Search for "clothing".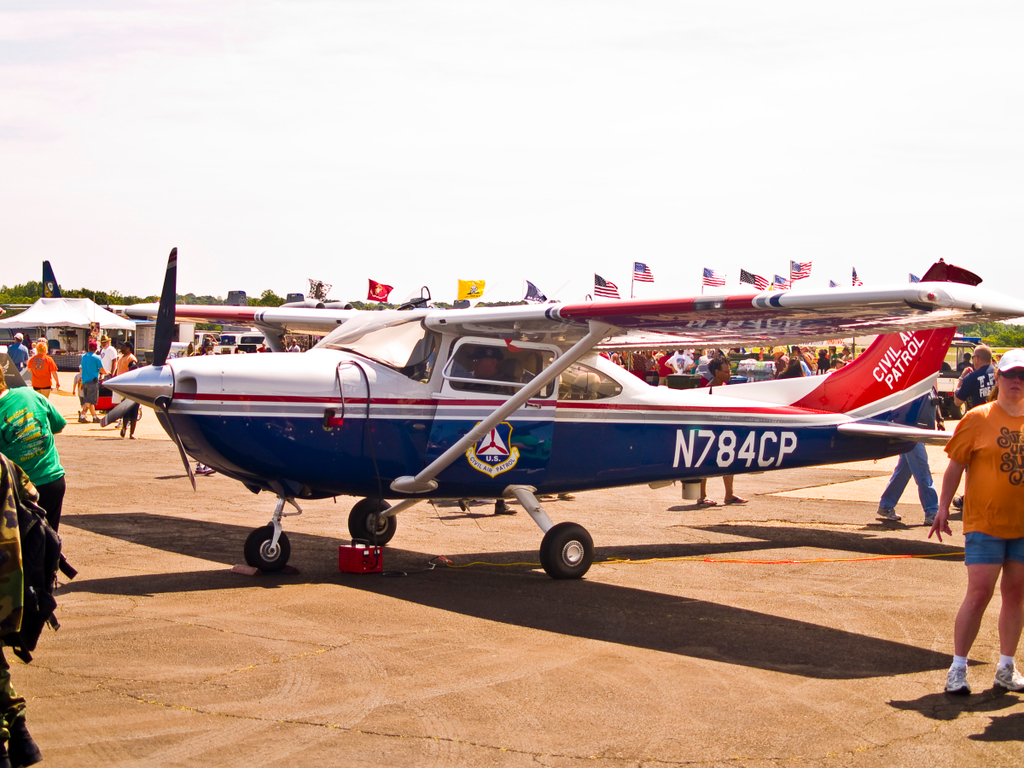
Found at Rect(21, 351, 60, 396).
